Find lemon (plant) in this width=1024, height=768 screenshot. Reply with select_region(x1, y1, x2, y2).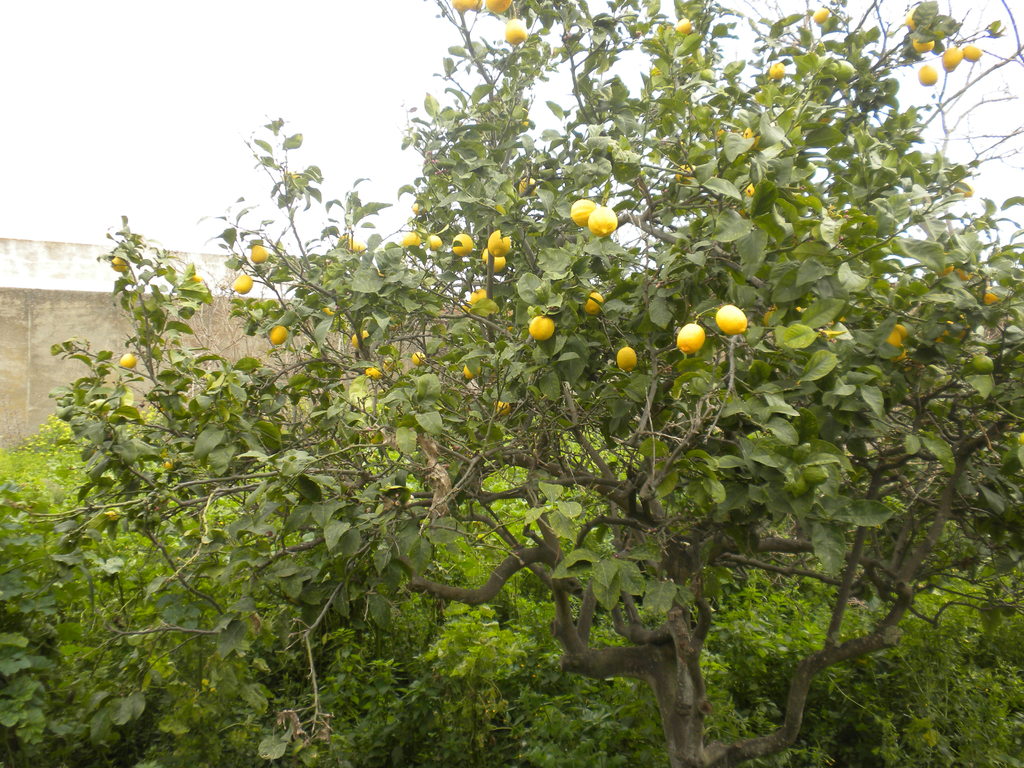
select_region(531, 314, 555, 339).
